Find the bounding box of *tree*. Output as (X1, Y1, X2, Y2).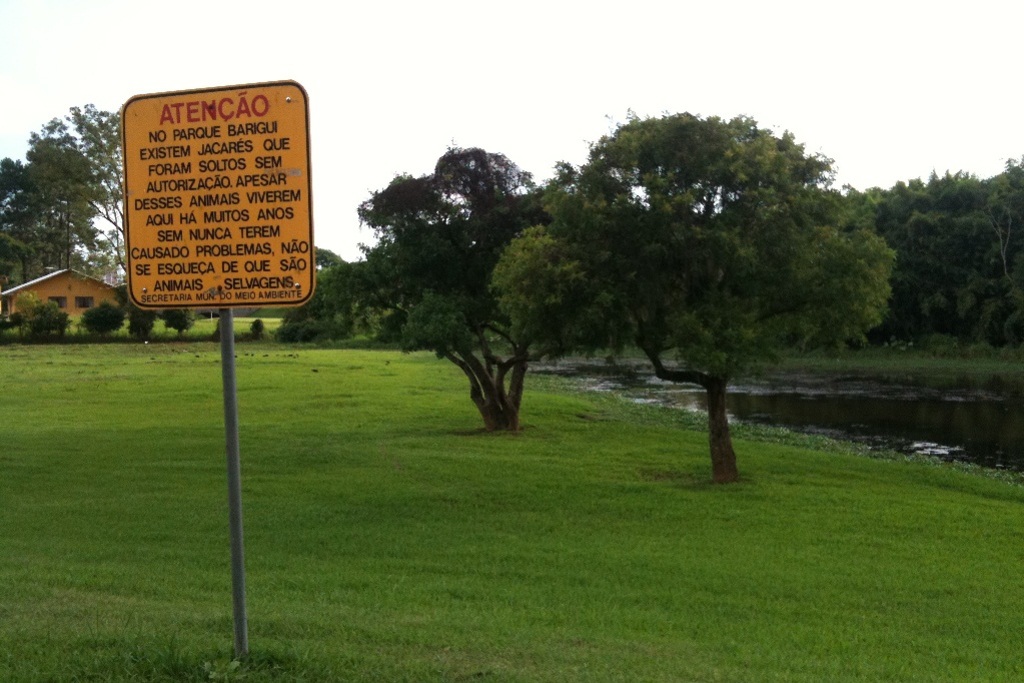
(484, 108, 897, 488).
